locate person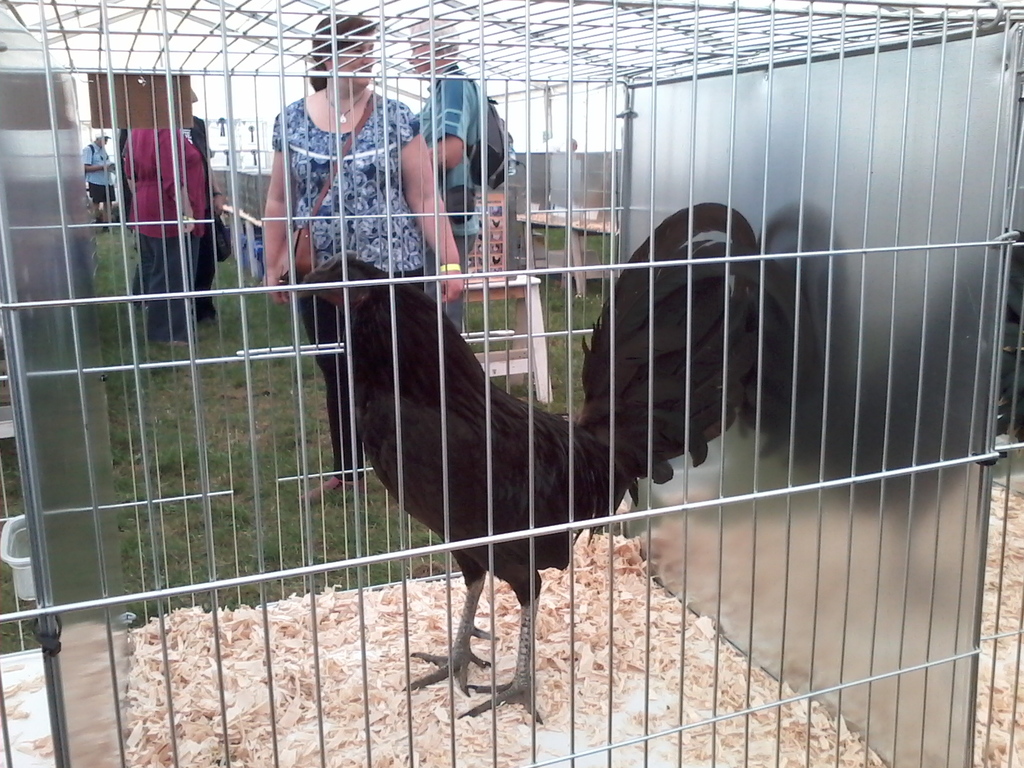
[left=180, top=86, right=223, bottom=324]
